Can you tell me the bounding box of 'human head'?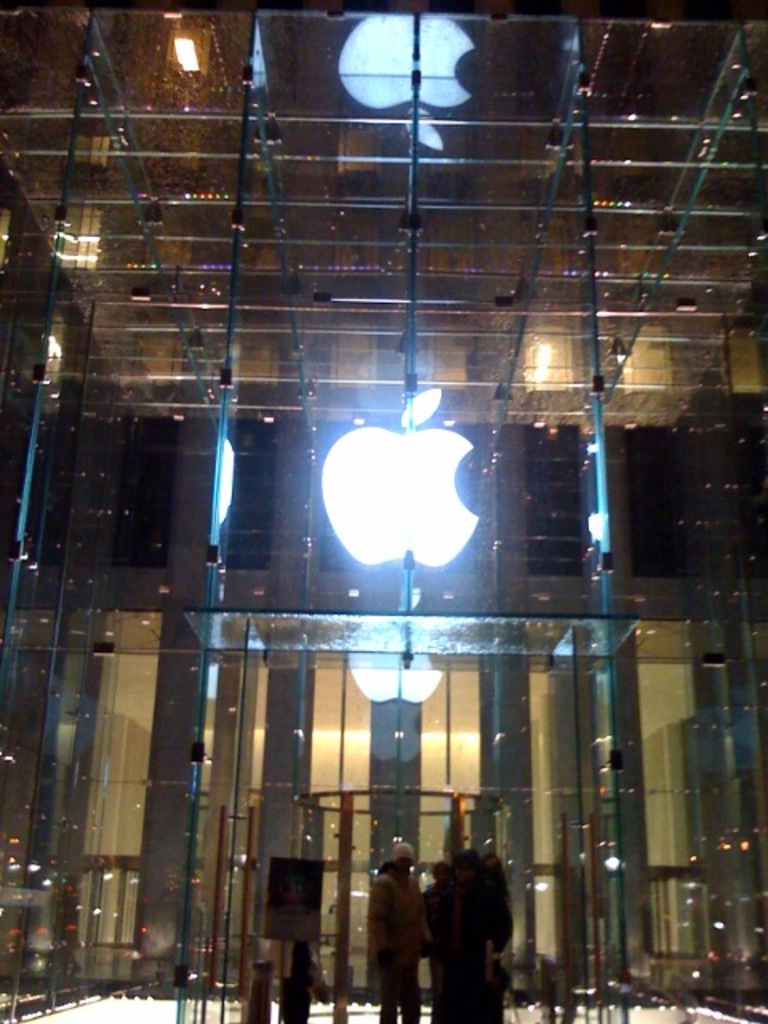
Rect(435, 859, 454, 885).
